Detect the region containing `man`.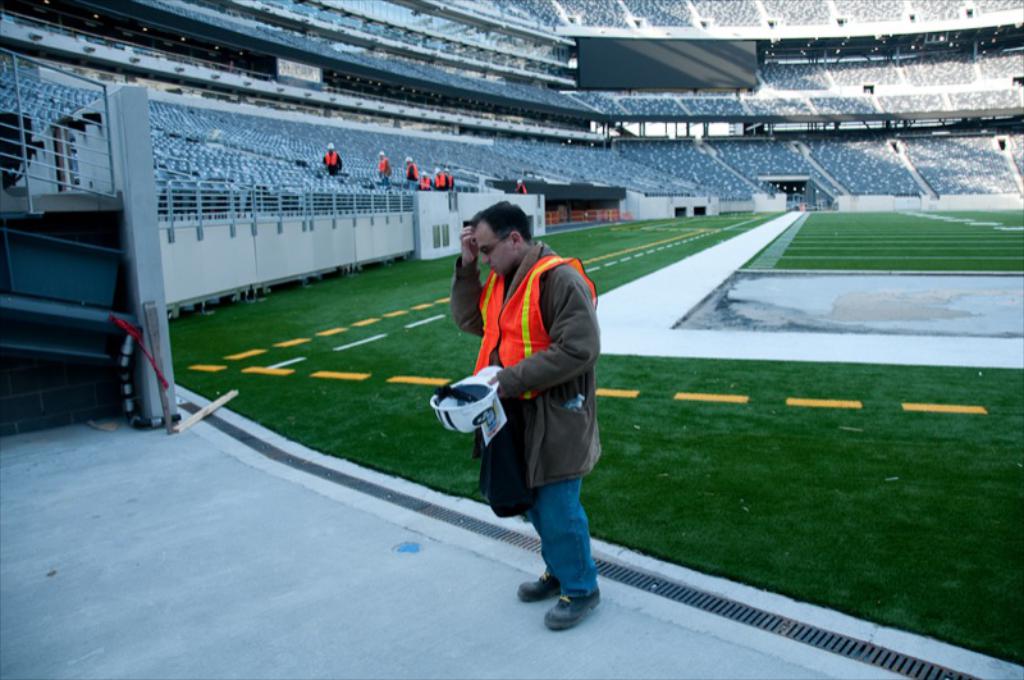
378,151,388,183.
